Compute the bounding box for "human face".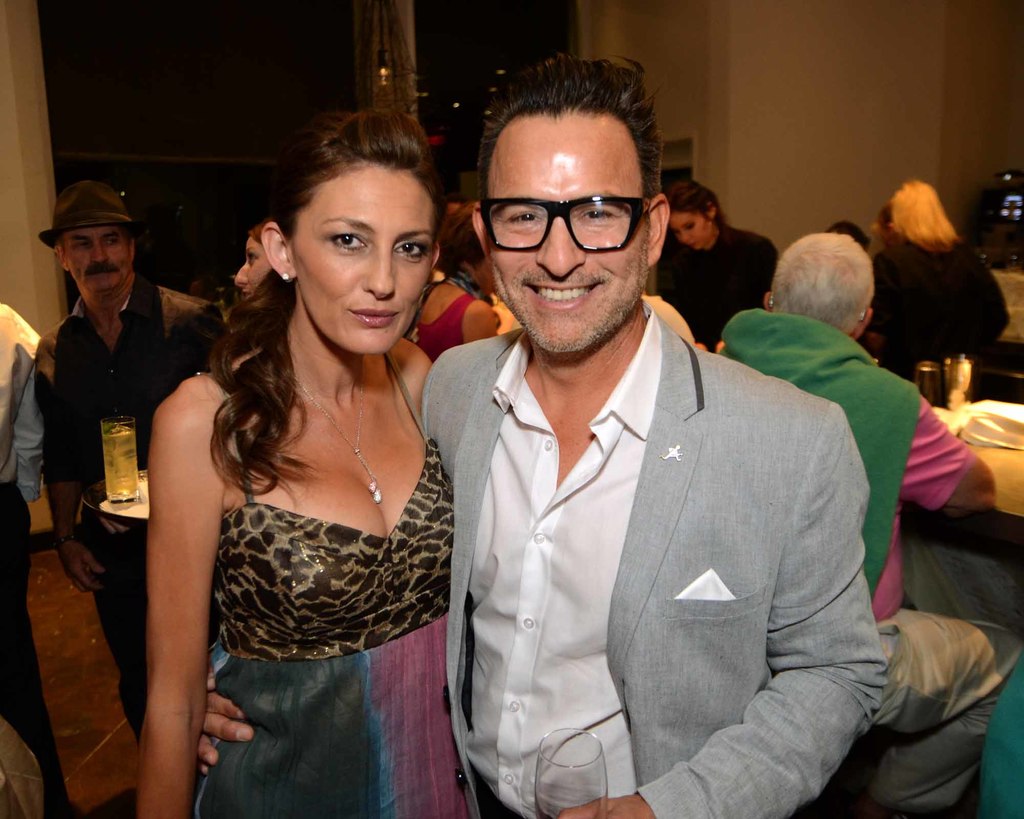
Rect(483, 101, 652, 349).
